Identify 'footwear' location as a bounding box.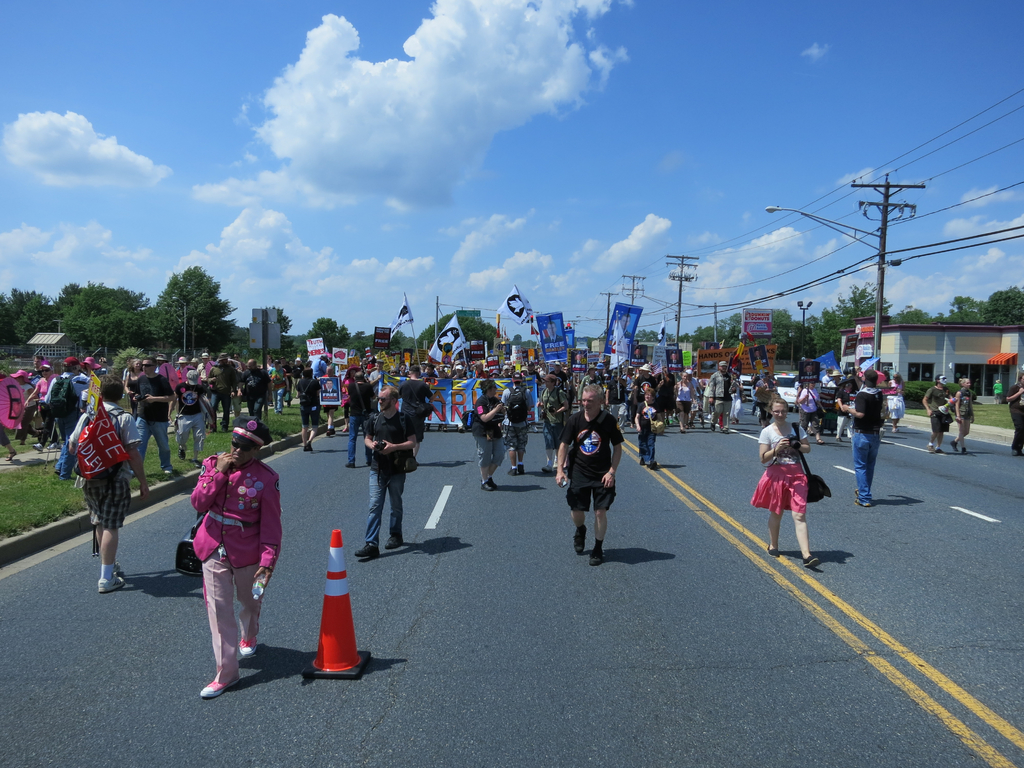
l=803, t=554, r=820, b=569.
